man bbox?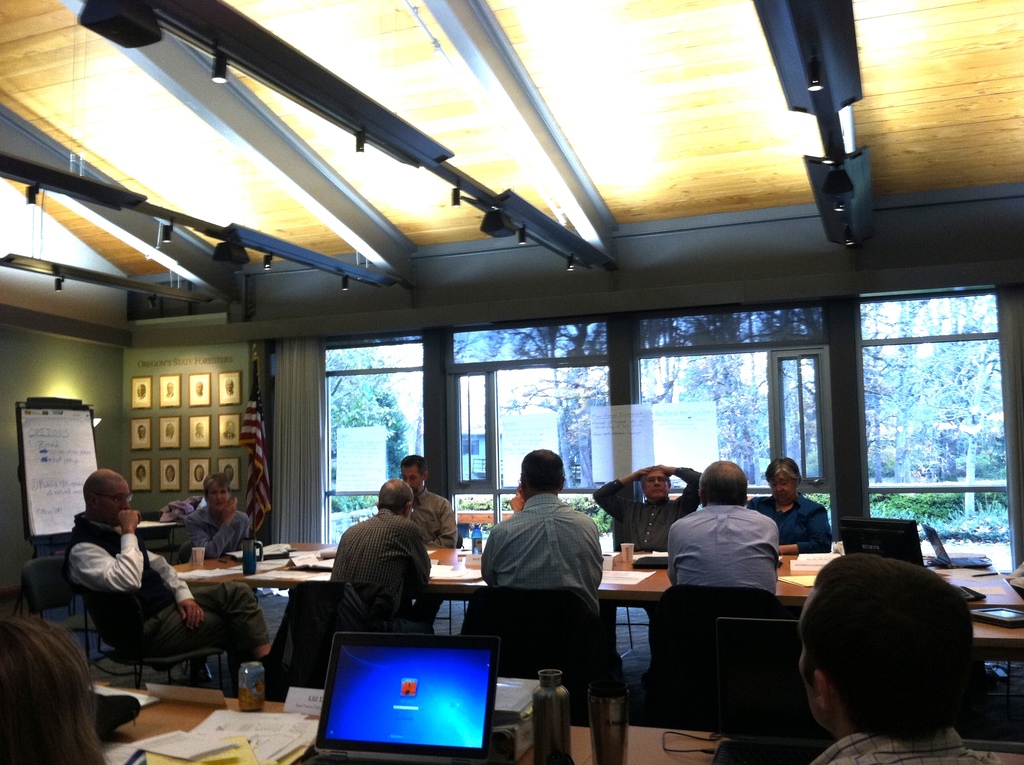
box(68, 466, 279, 709)
